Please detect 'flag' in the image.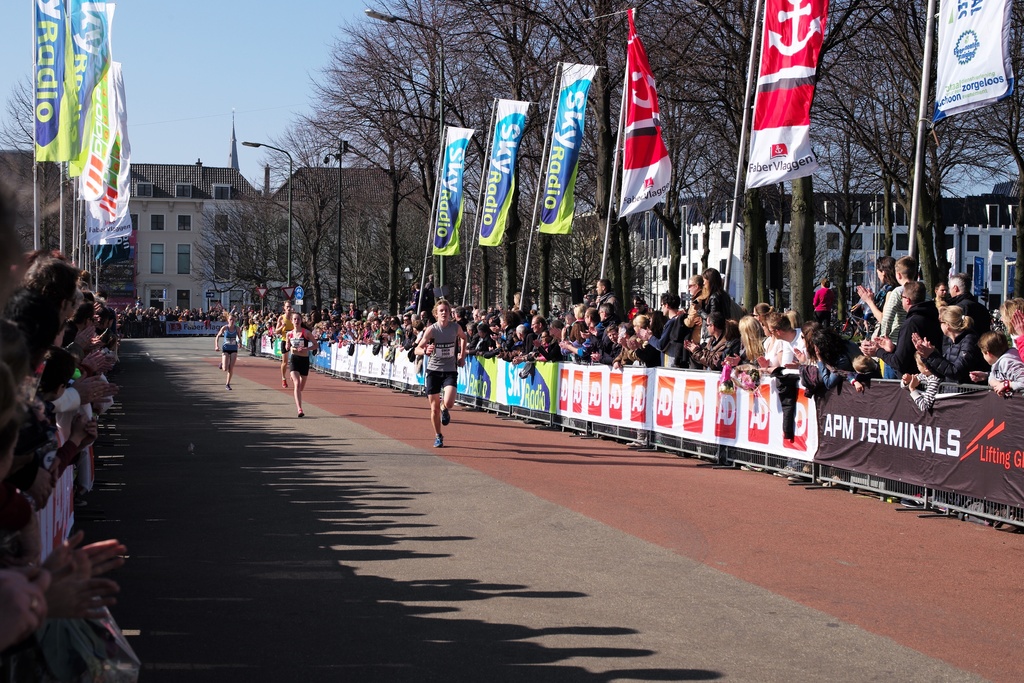
{"x1": 428, "y1": 128, "x2": 473, "y2": 256}.
